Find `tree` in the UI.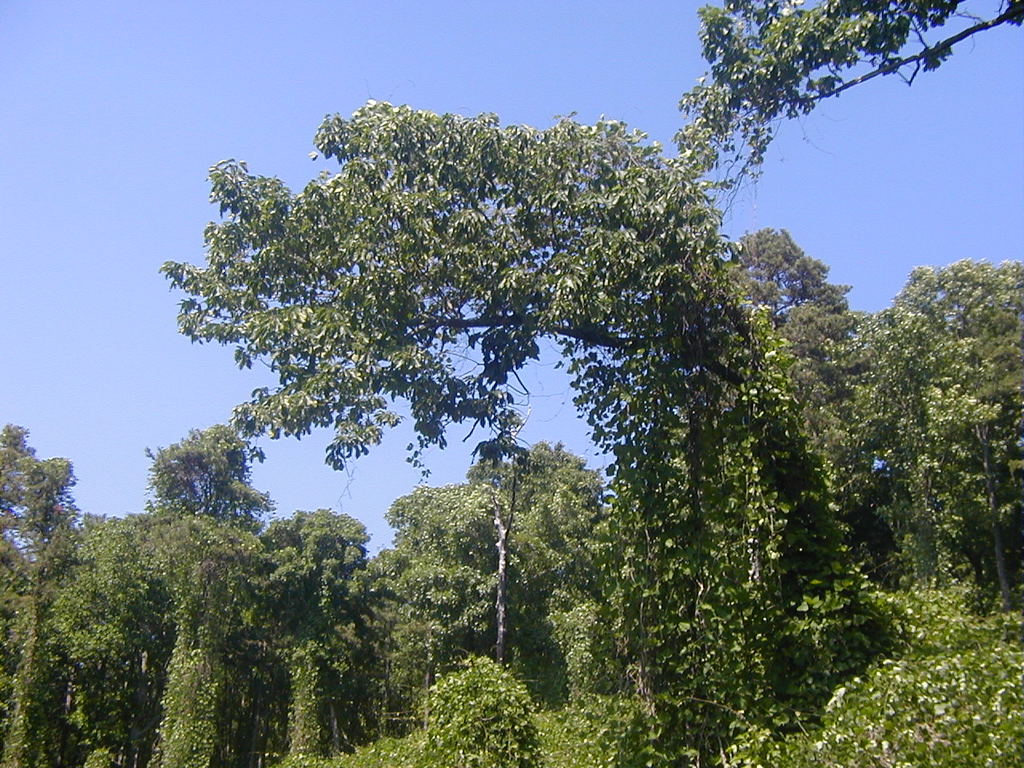
UI element at detection(0, 505, 199, 767).
